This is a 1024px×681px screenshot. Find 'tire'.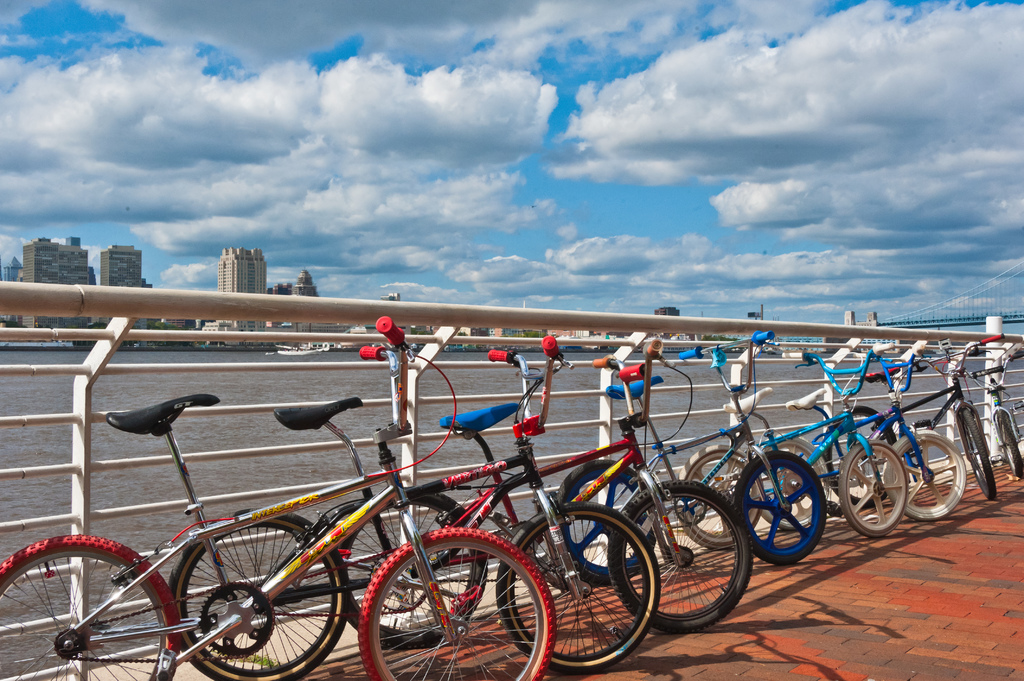
Bounding box: <bbox>822, 401, 895, 491</bbox>.
